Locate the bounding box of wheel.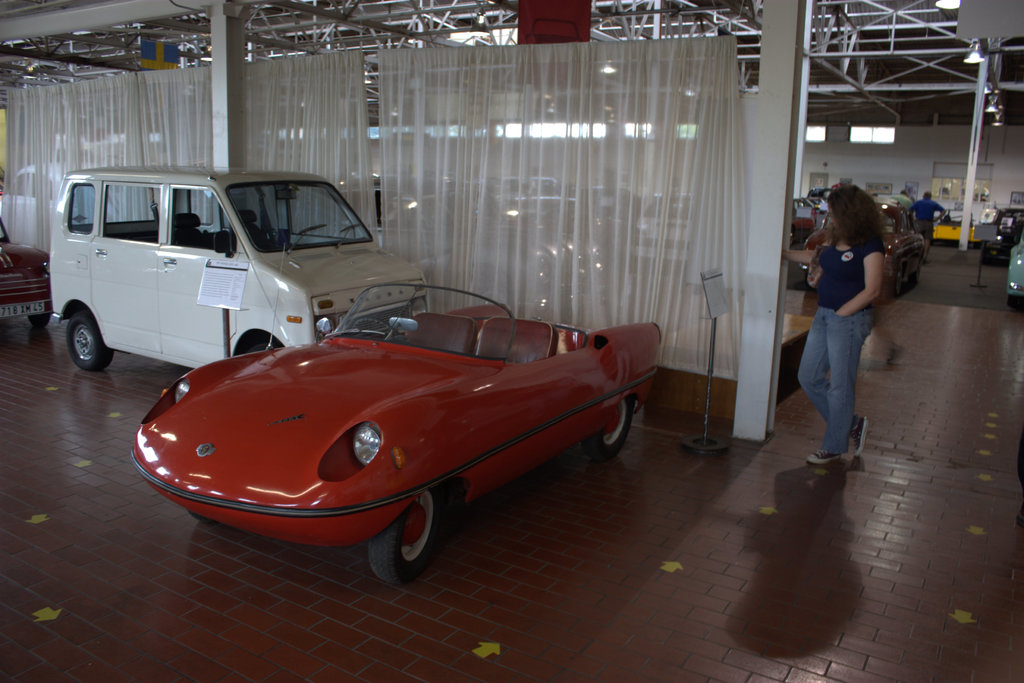
Bounding box: Rect(28, 313, 50, 329).
